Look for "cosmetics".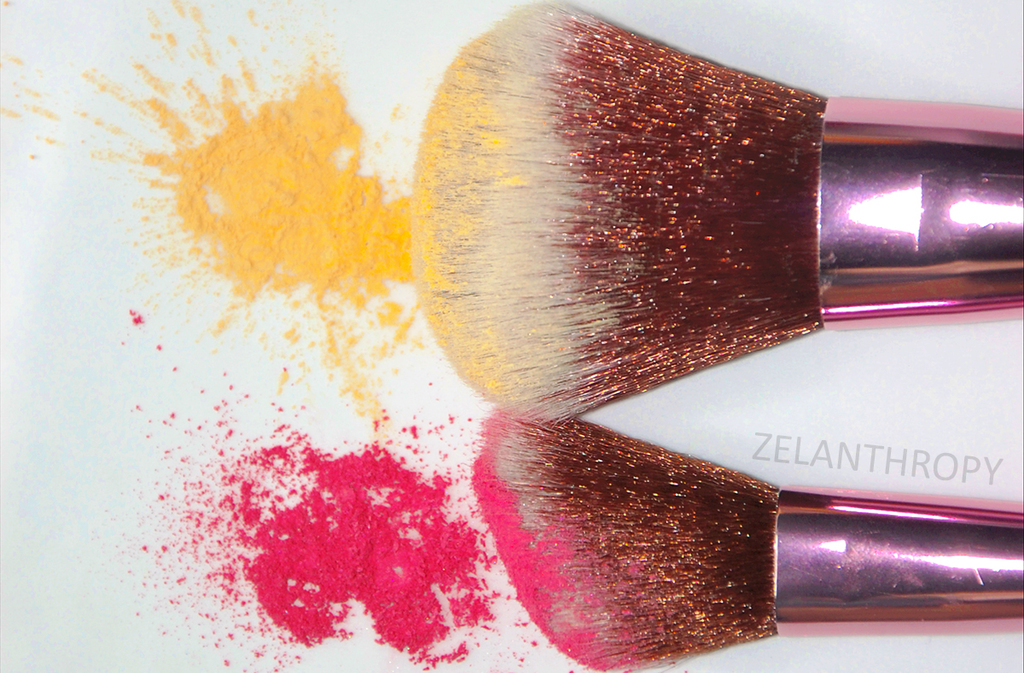
Found: [410, 0, 1023, 426].
